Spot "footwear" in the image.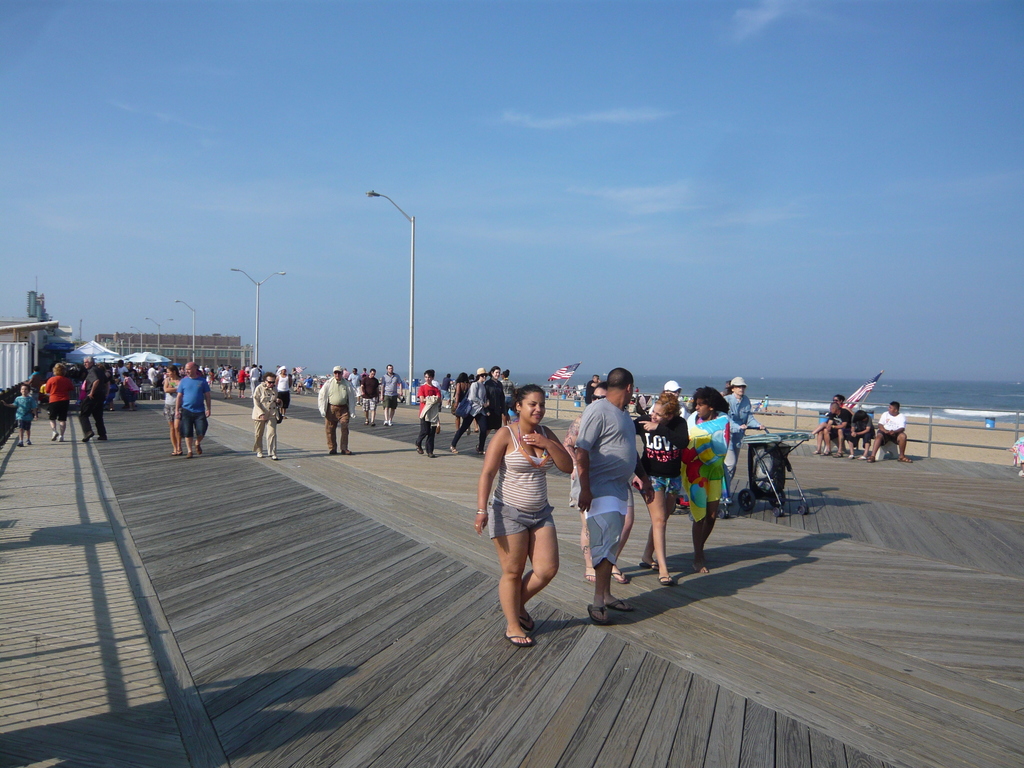
"footwear" found at region(415, 441, 424, 460).
